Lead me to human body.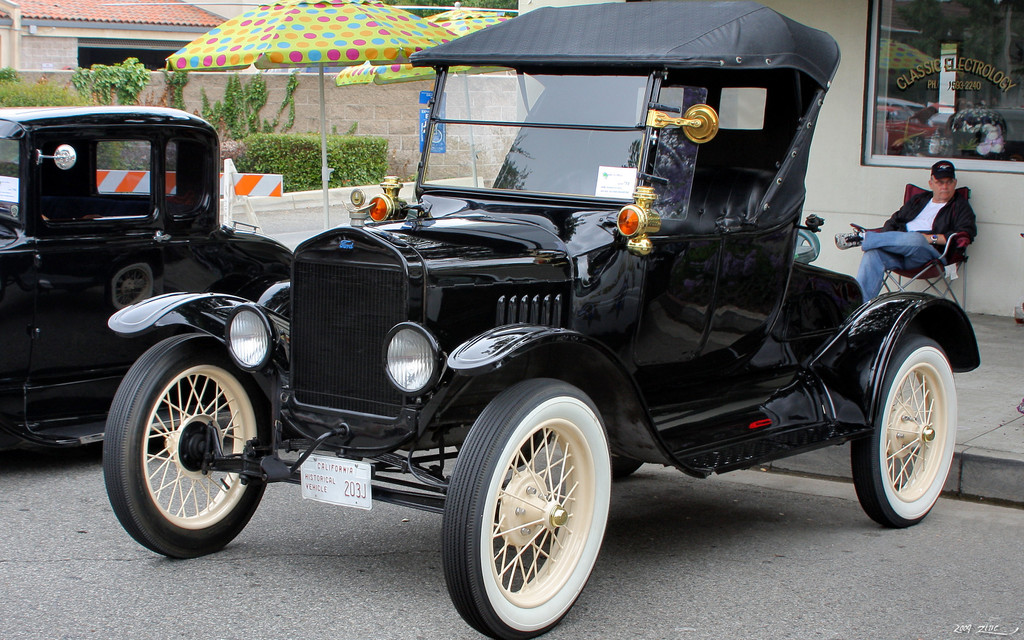
Lead to [840, 162, 973, 298].
